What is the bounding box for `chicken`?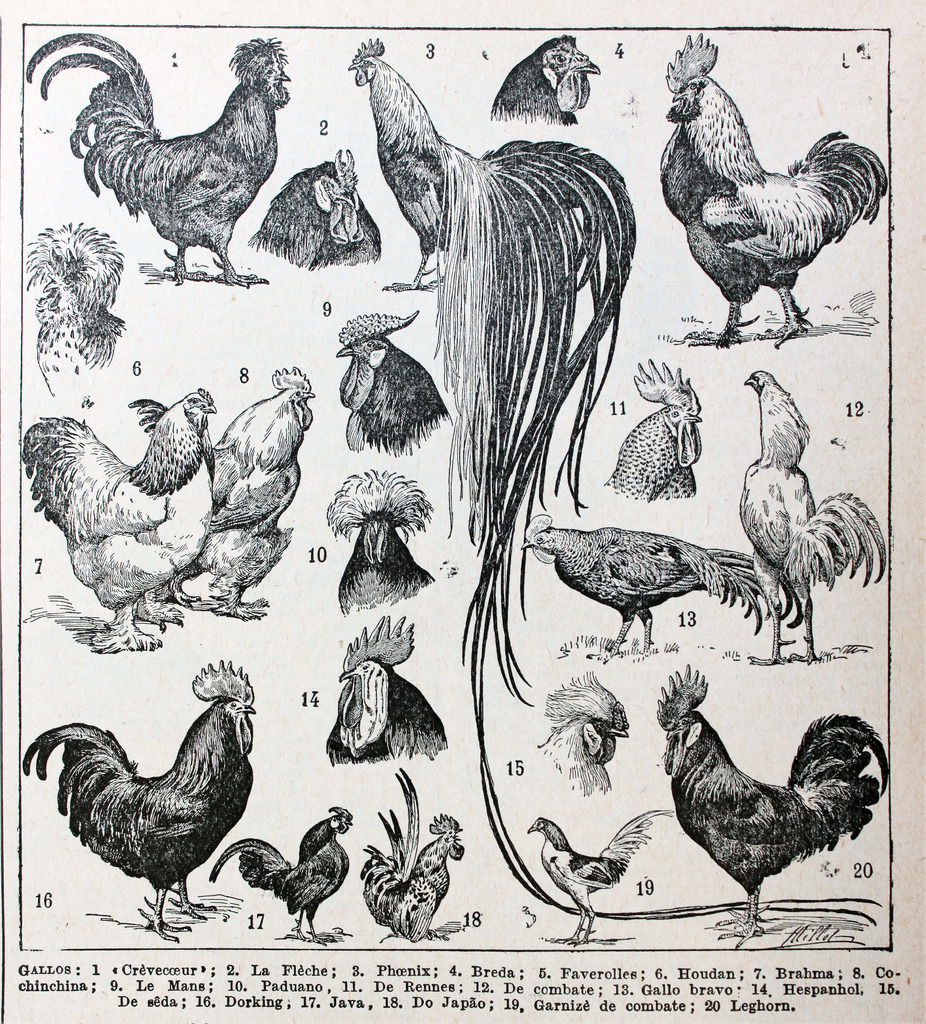
(359, 769, 465, 946).
